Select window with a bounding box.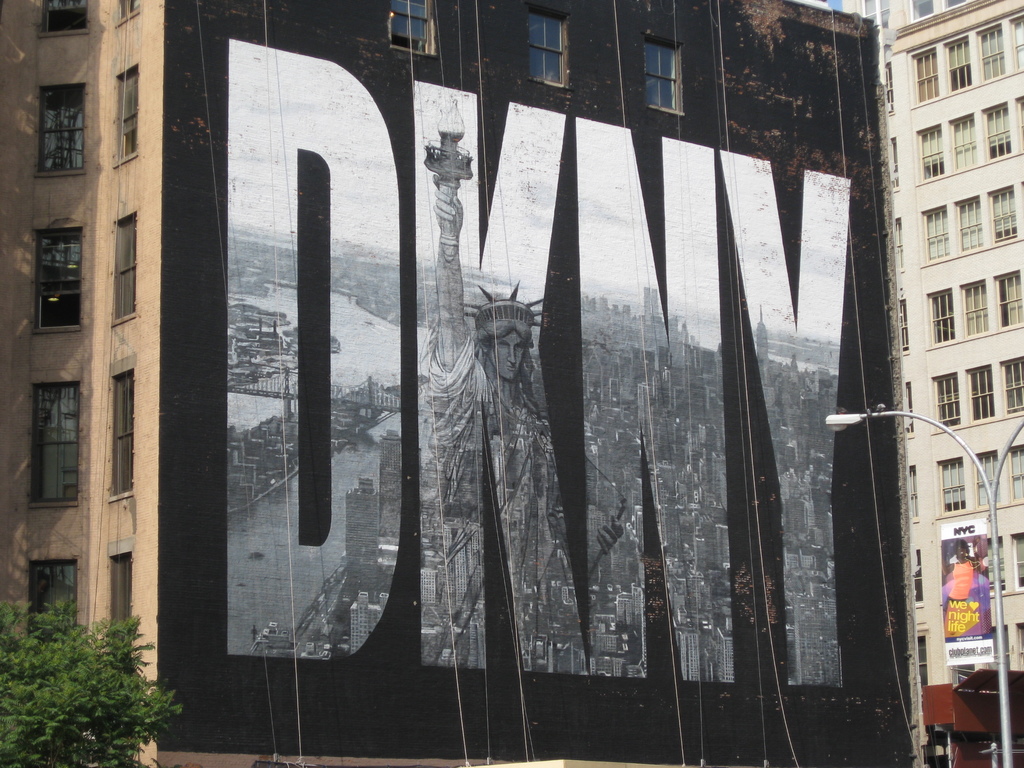
(911,122,948,185).
